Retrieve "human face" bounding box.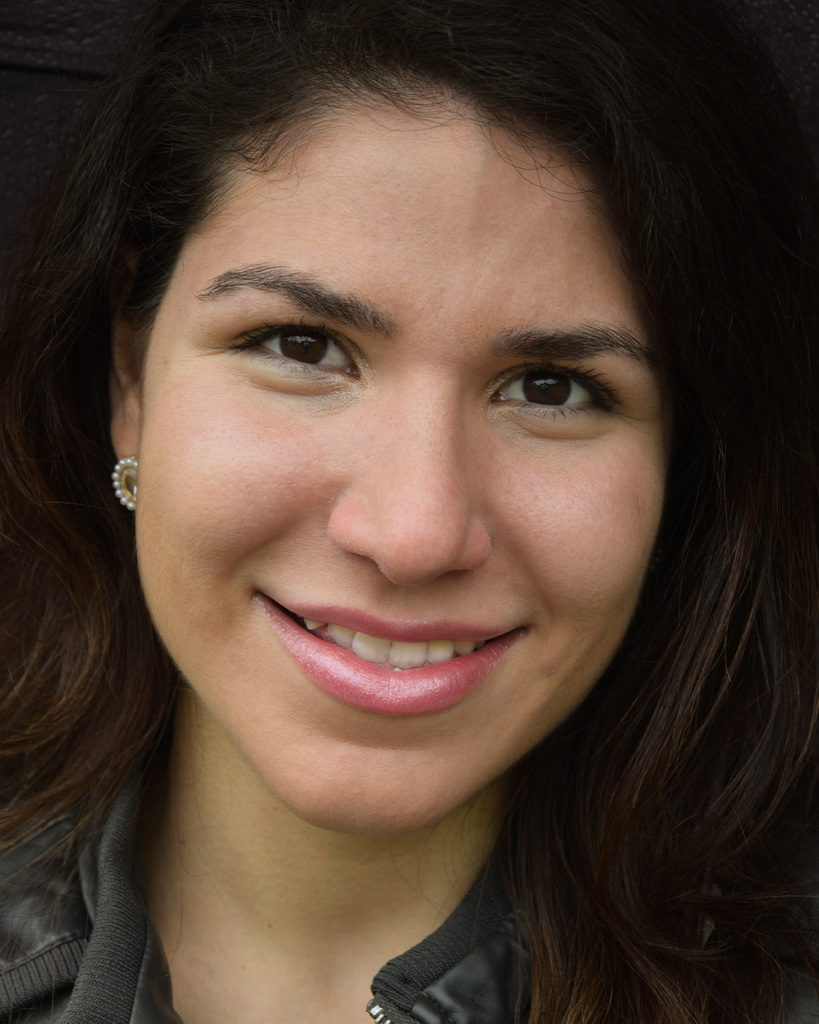
Bounding box: [x1=134, y1=95, x2=664, y2=832].
